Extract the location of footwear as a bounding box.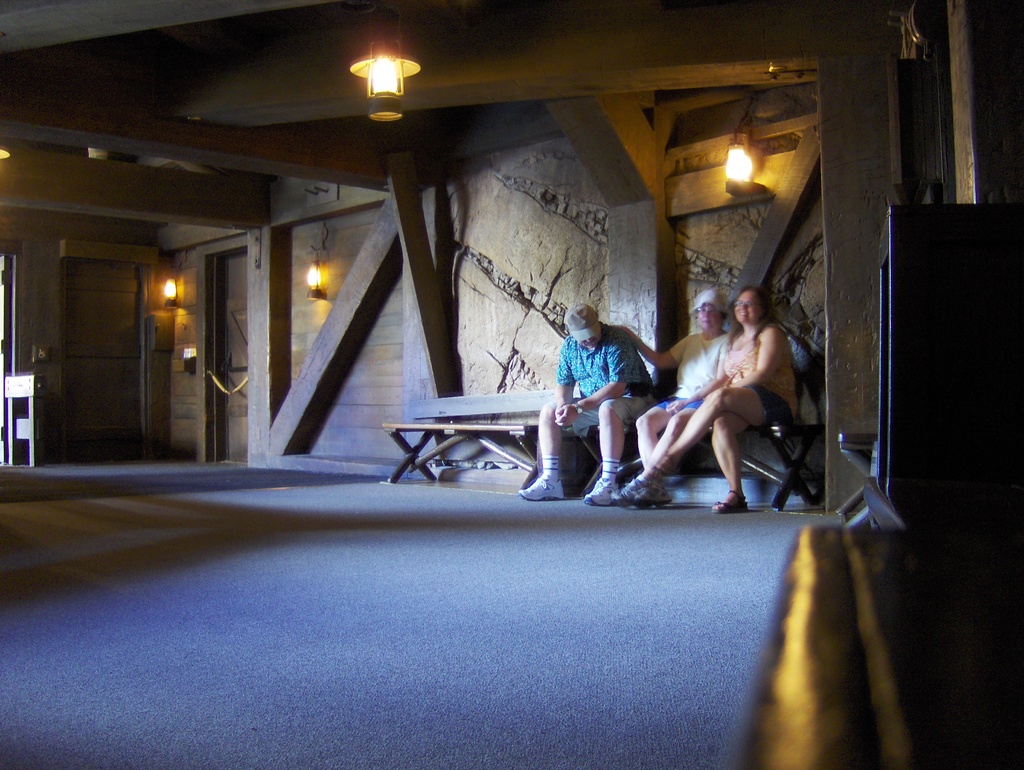
bbox=(632, 475, 673, 502).
